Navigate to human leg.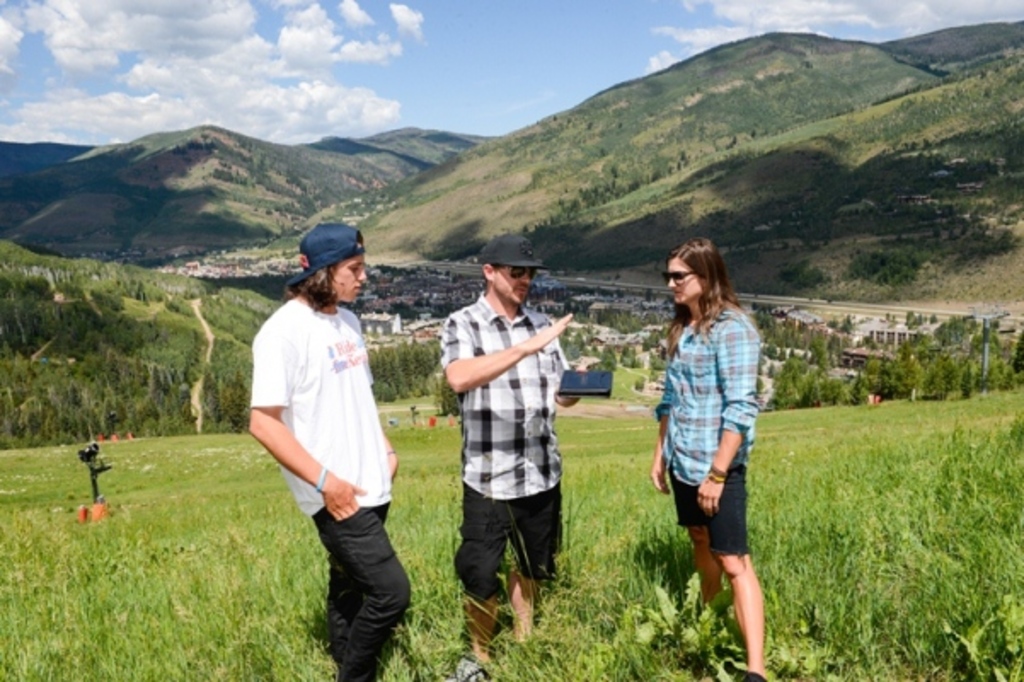
Navigation target: bbox=(453, 483, 508, 679).
